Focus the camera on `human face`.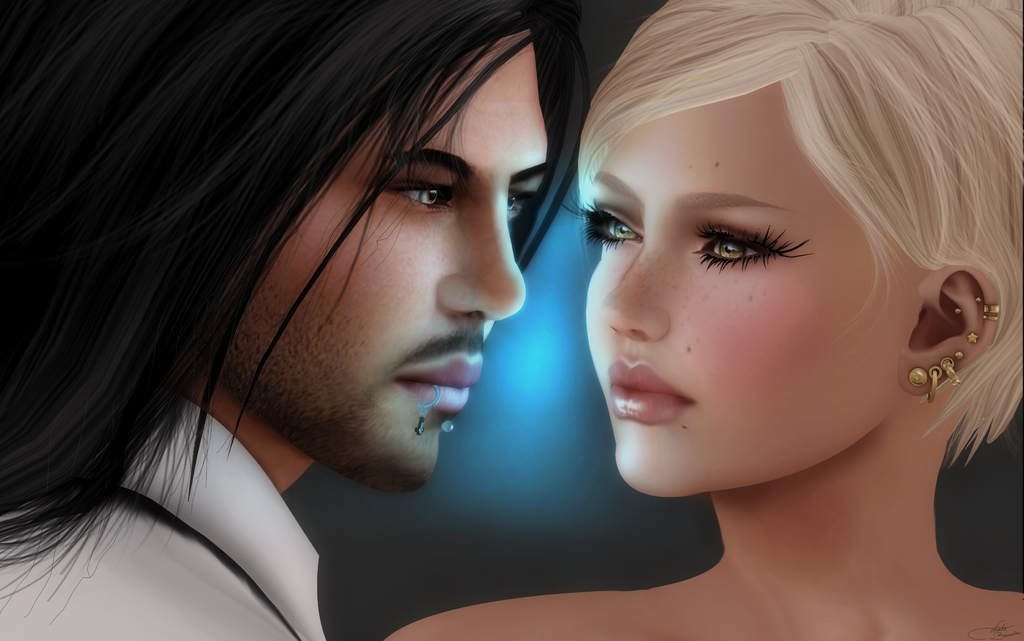
Focus region: box(584, 80, 913, 501).
